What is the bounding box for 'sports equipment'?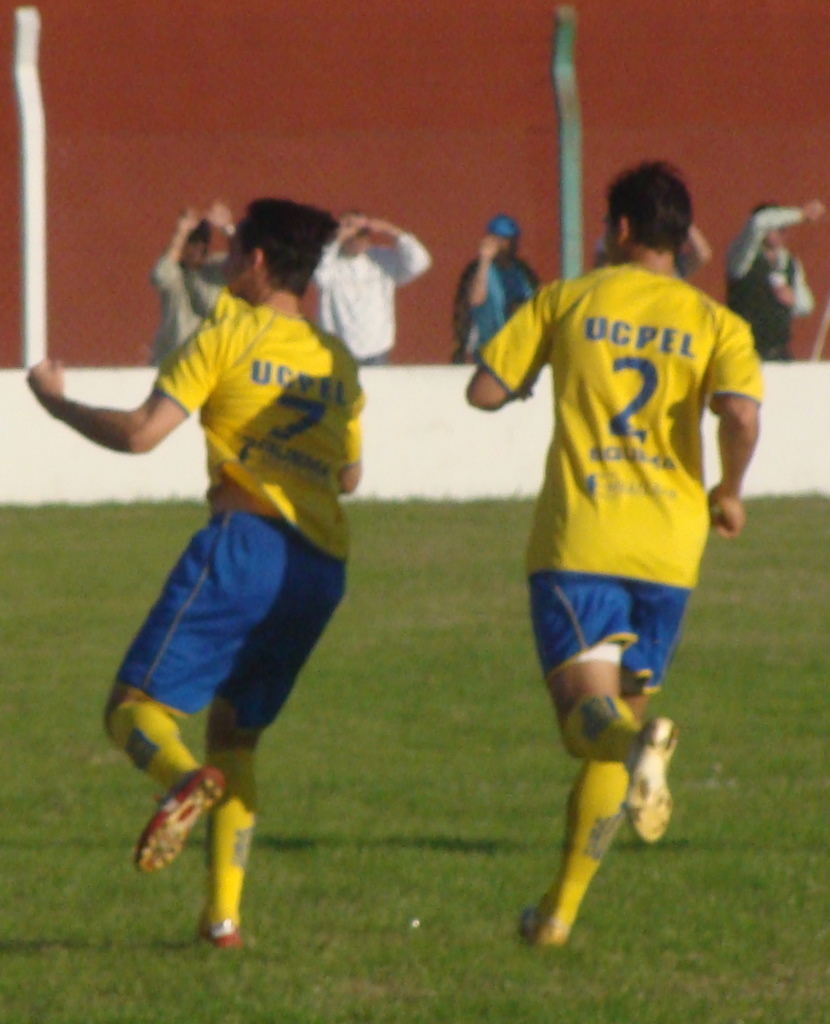
124:767:227:877.
